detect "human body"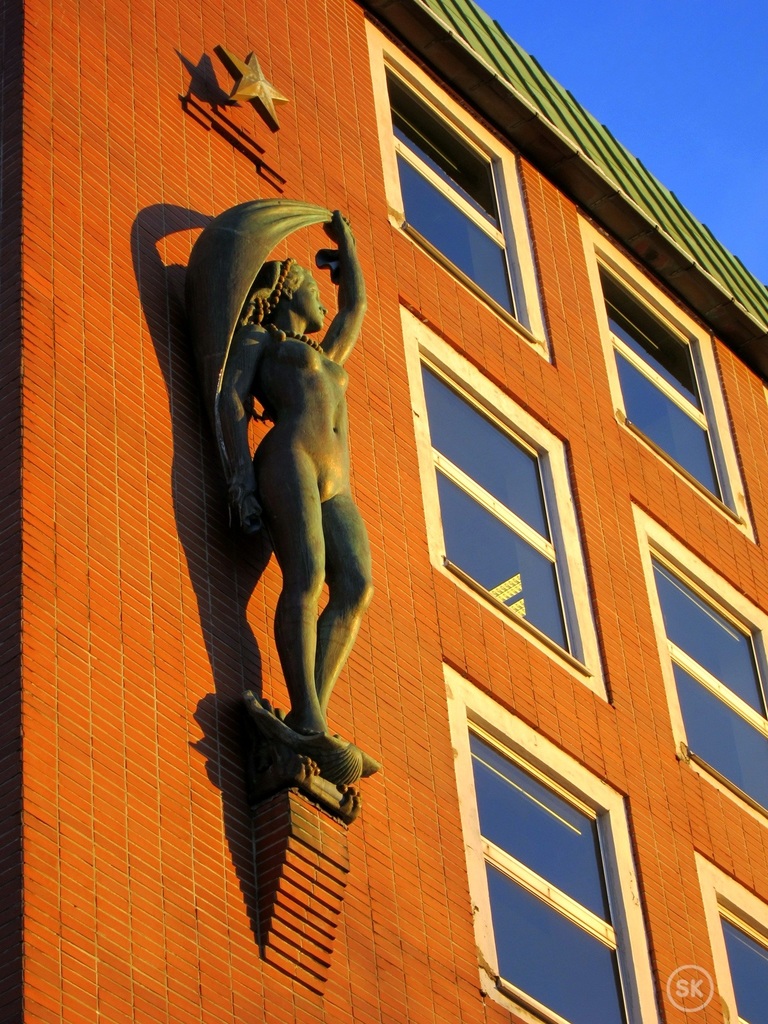
bbox=[232, 210, 386, 792]
